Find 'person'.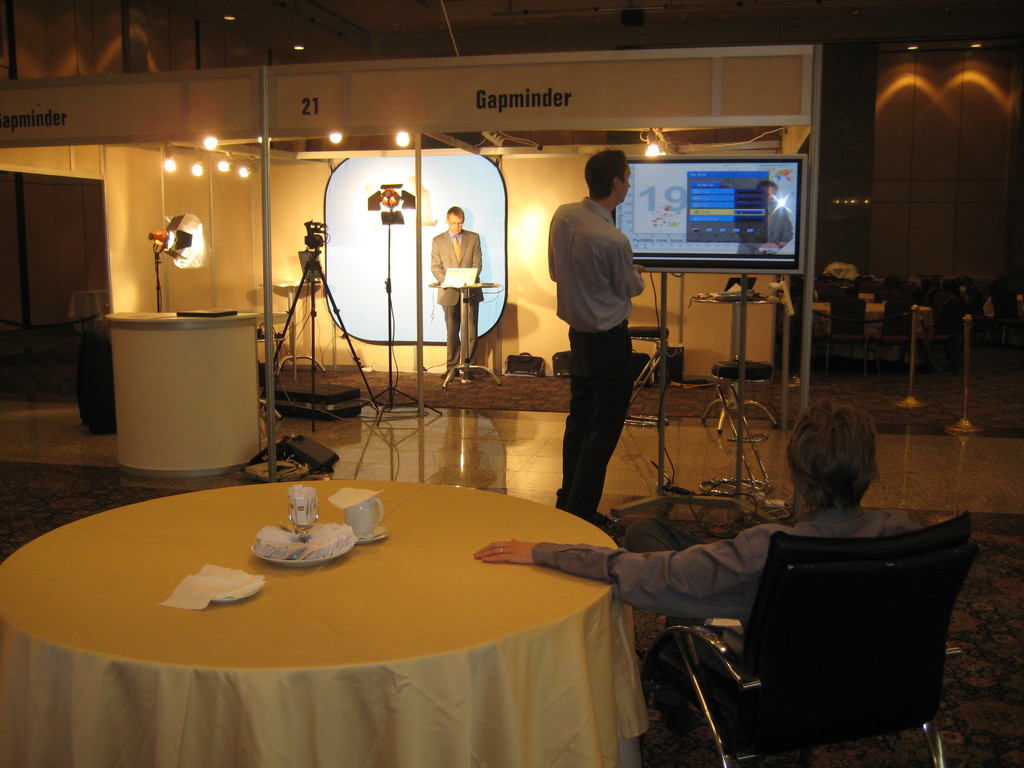
BBox(463, 393, 949, 700).
